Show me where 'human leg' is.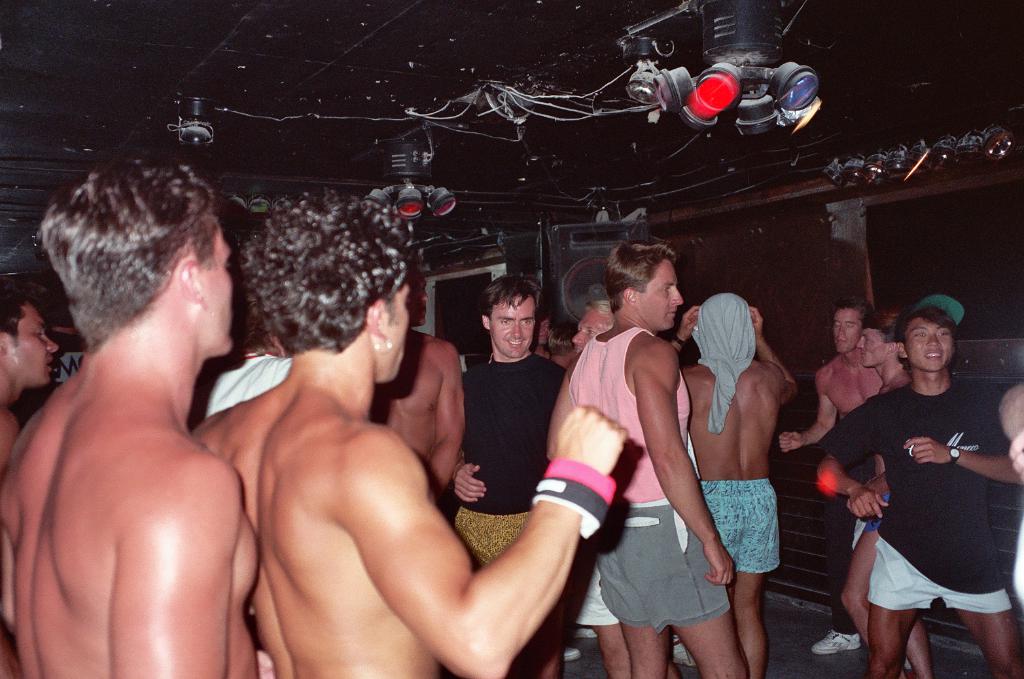
'human leg' is at 838,523,879,653.
